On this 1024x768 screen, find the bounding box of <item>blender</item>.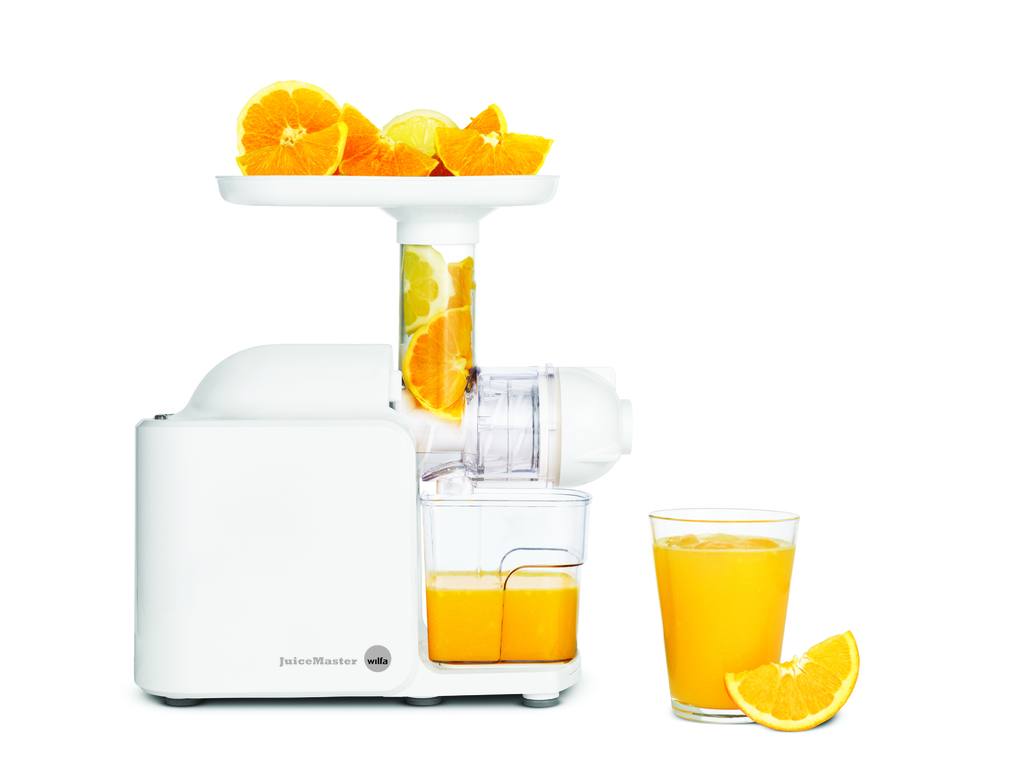
Bounding box: [left=143, top=32, right=612, bottom=767].
